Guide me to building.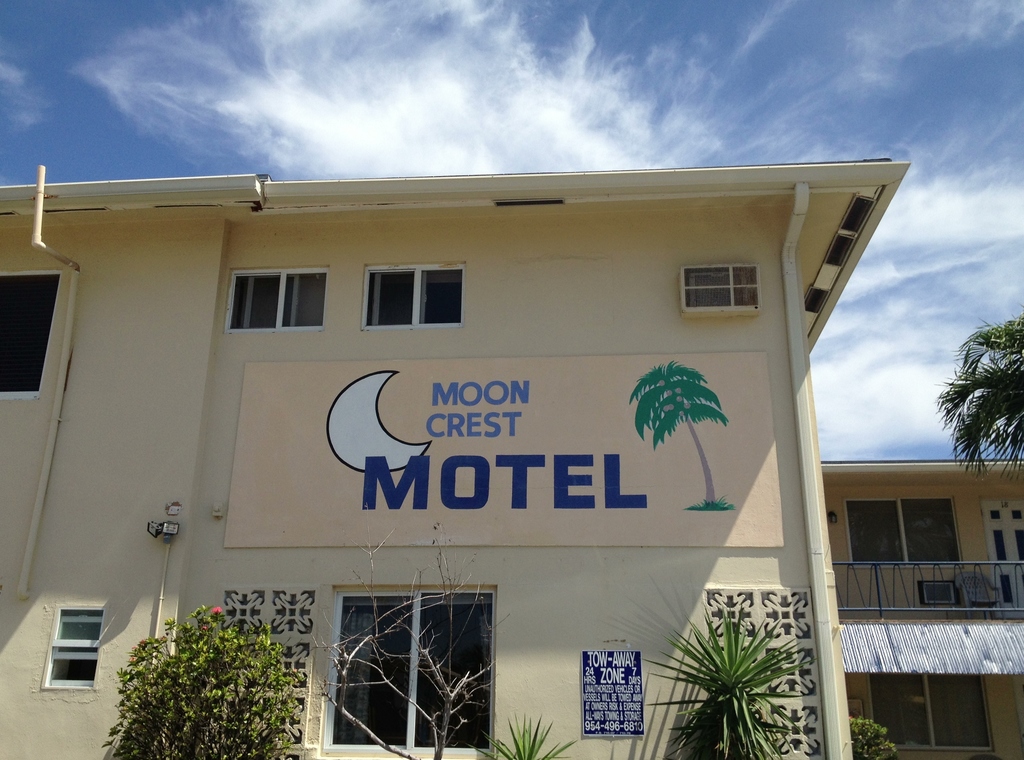
Guidance: (x1=0, y1=158, x2=1023, y2=759).
